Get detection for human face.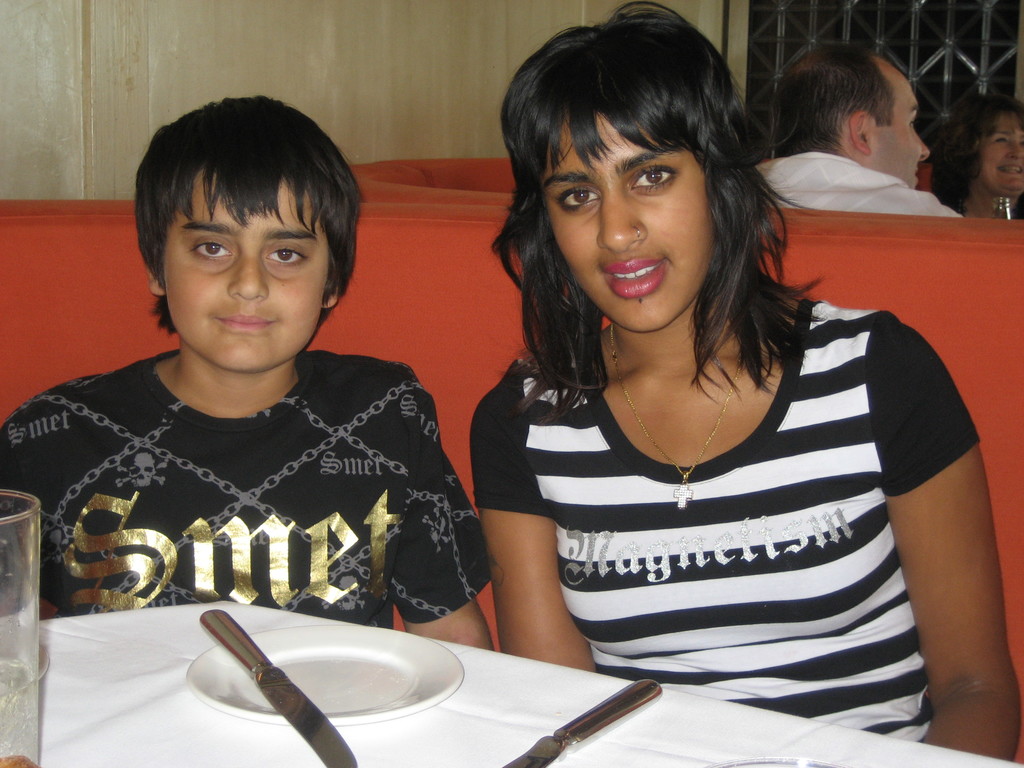
Detection: x1=166, y1=172, x2=327, y2=370.
